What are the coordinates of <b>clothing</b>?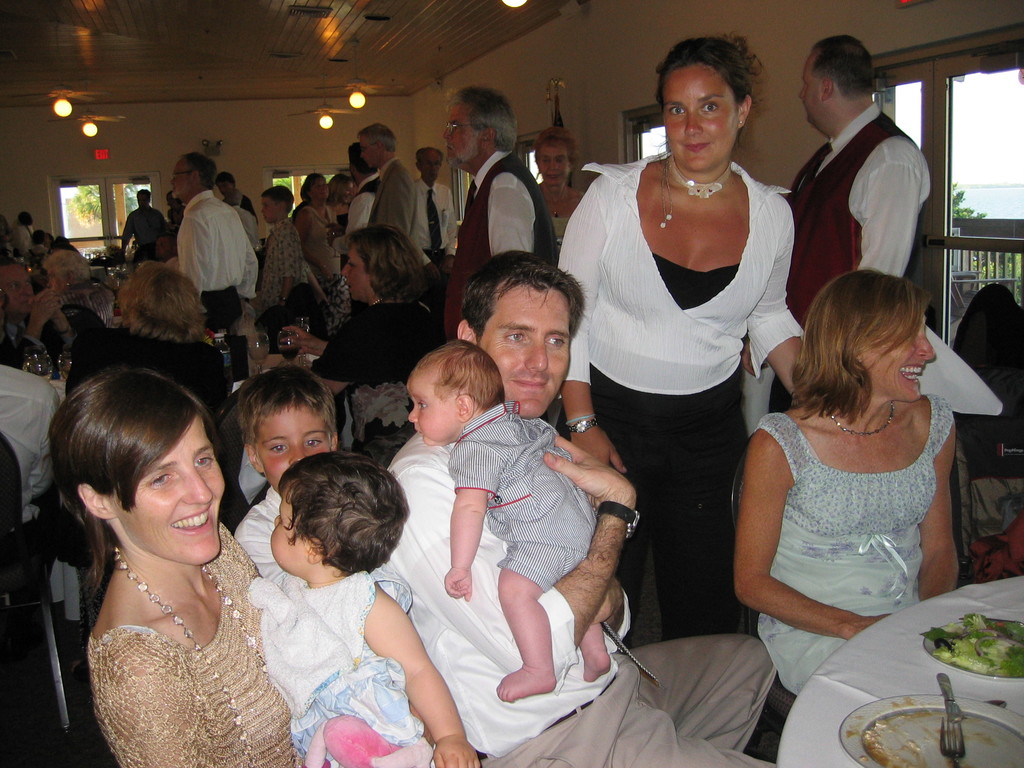
<region>246, 561, 437, 767</region>.
